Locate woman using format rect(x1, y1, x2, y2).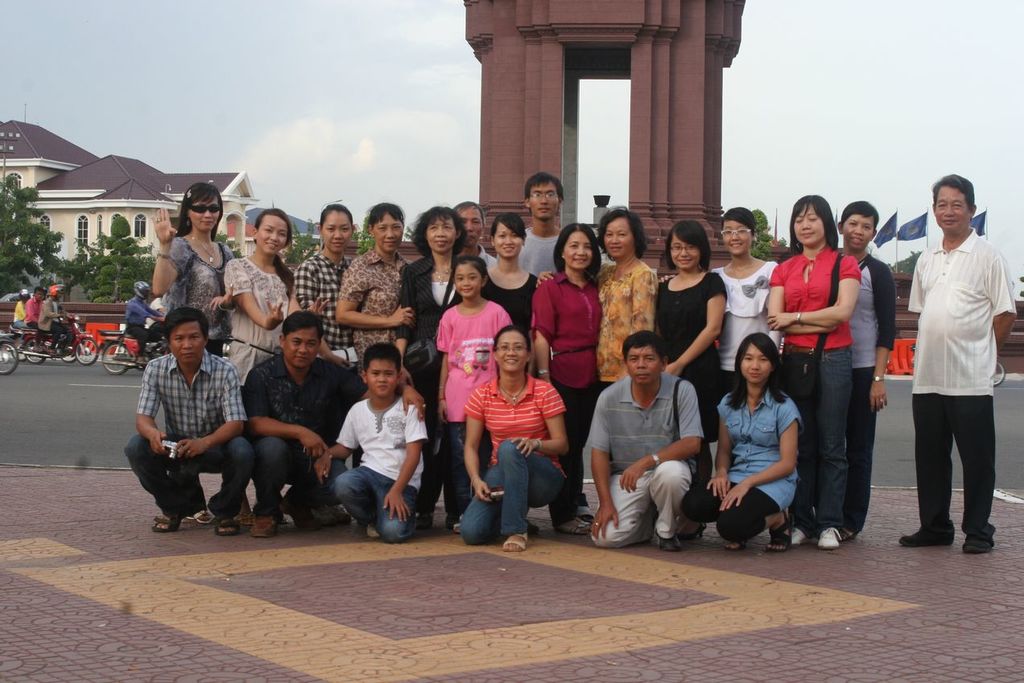
rect(459, 327, 568, 553).
